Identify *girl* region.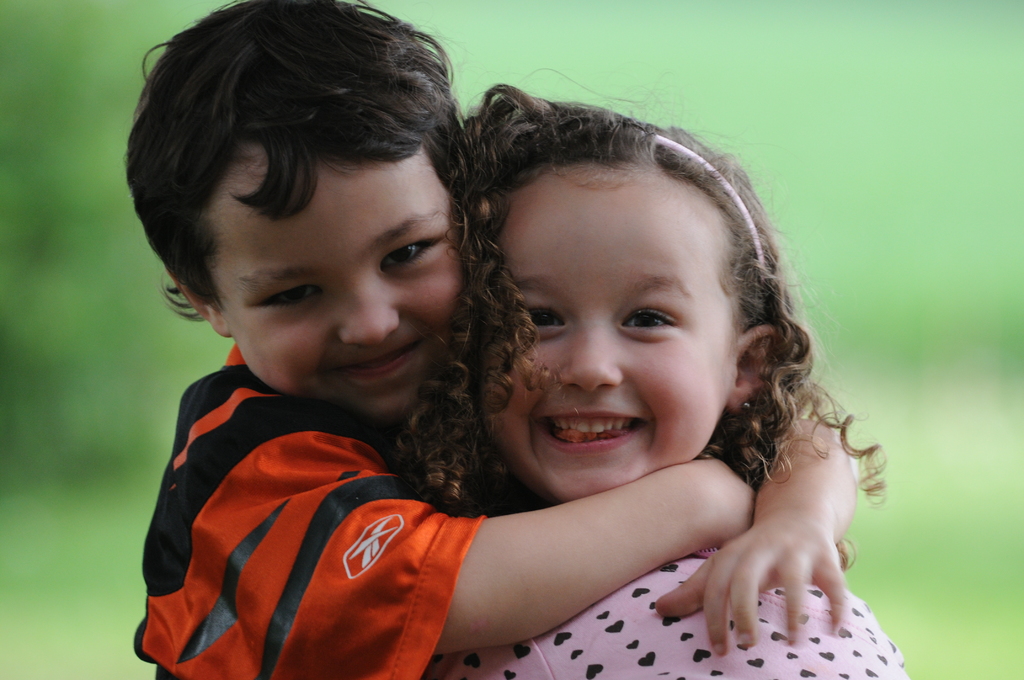
Region: {"left": 397, "top": 82, "right": 908, "bottom": 679}.
